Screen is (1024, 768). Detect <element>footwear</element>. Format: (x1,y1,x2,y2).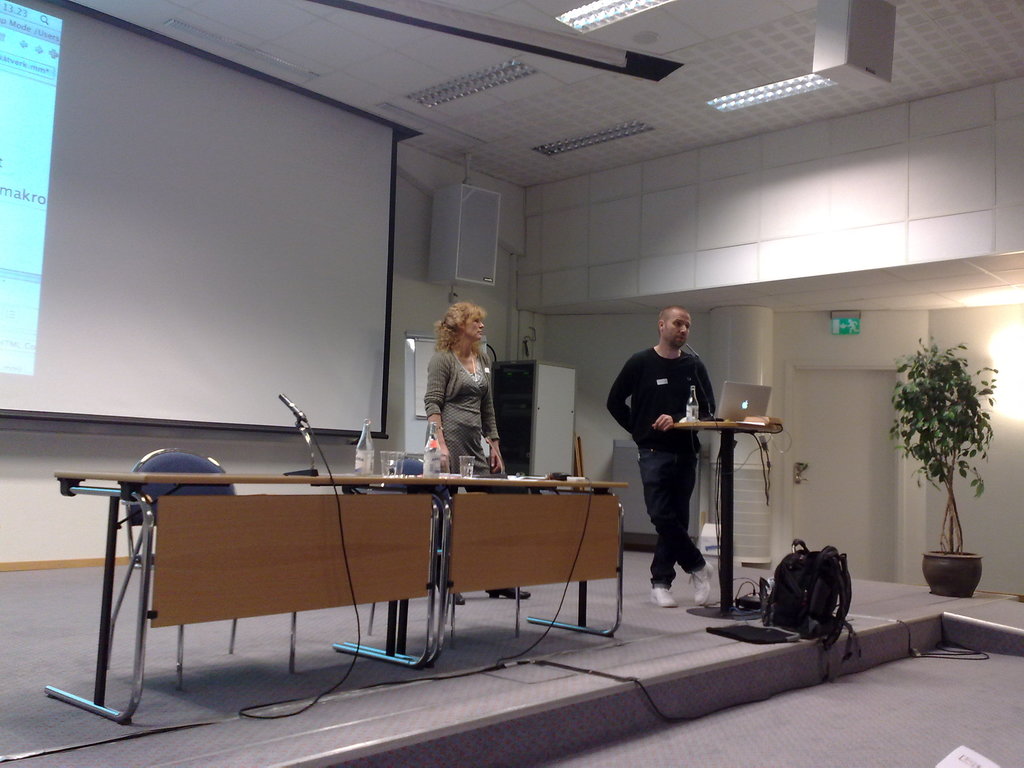
(650,590,676,607).
